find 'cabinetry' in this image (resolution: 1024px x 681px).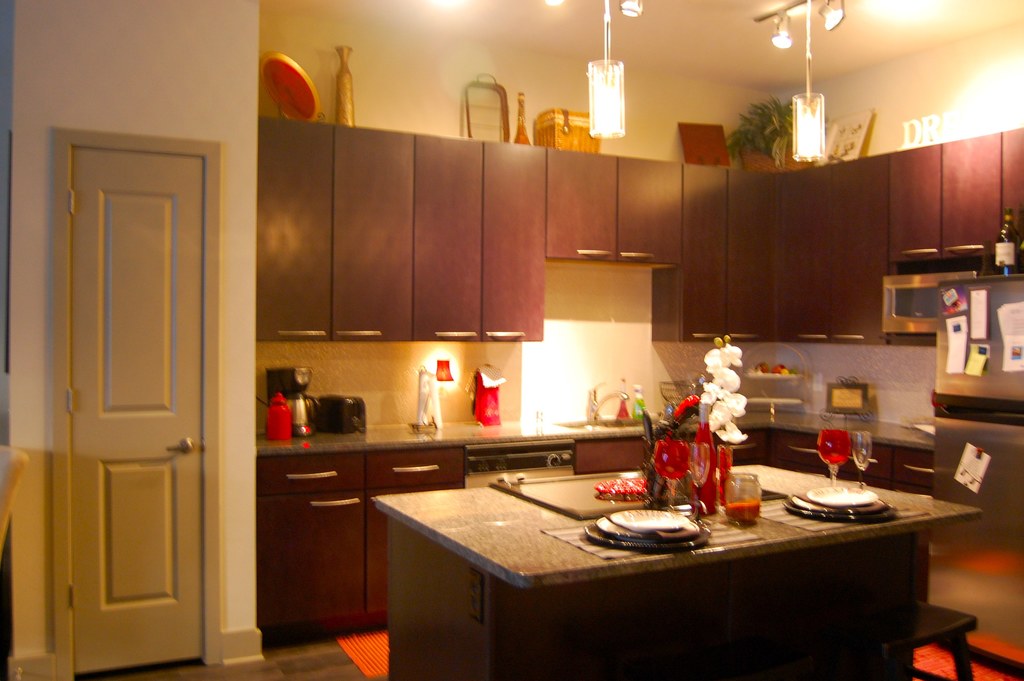
box=[765, 427, 938, 486].
